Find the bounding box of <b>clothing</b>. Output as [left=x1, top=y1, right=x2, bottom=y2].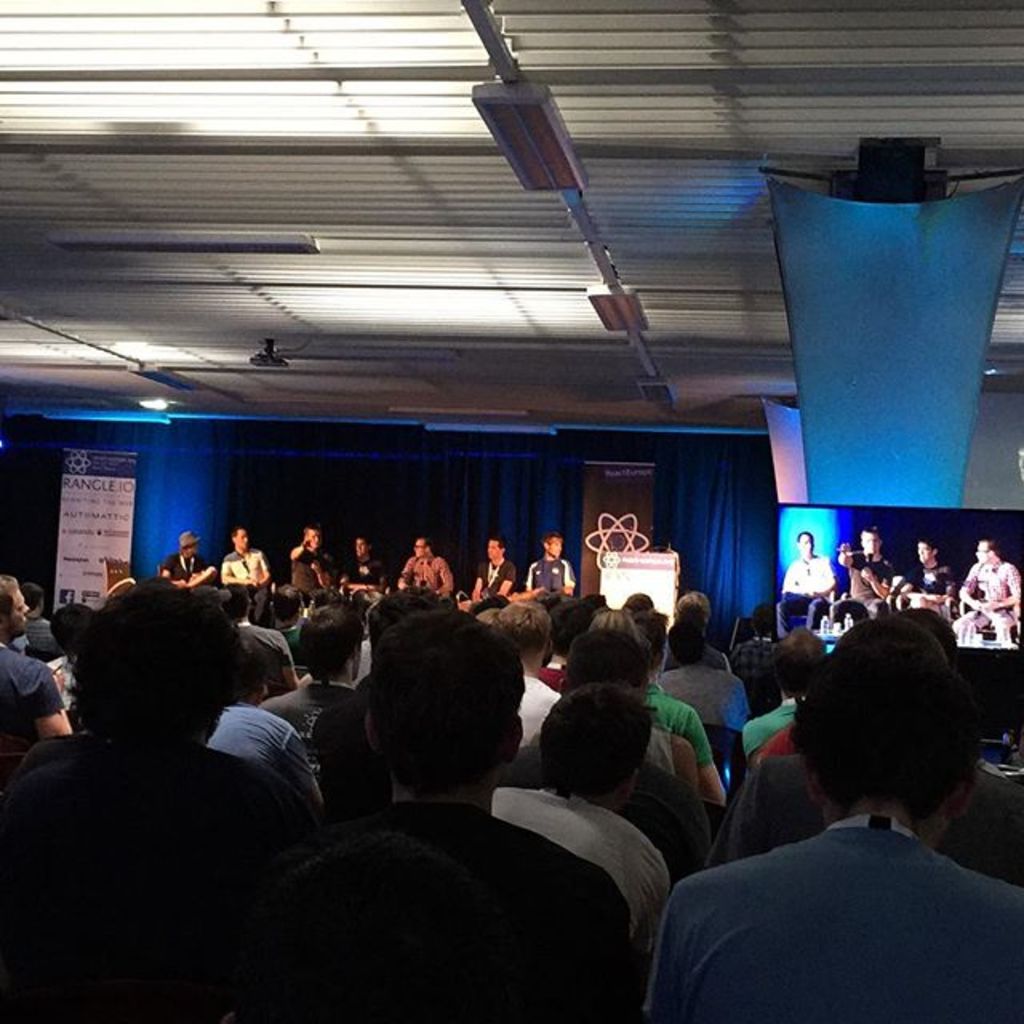
[left=520, top=549, right=578, bottom=606].
